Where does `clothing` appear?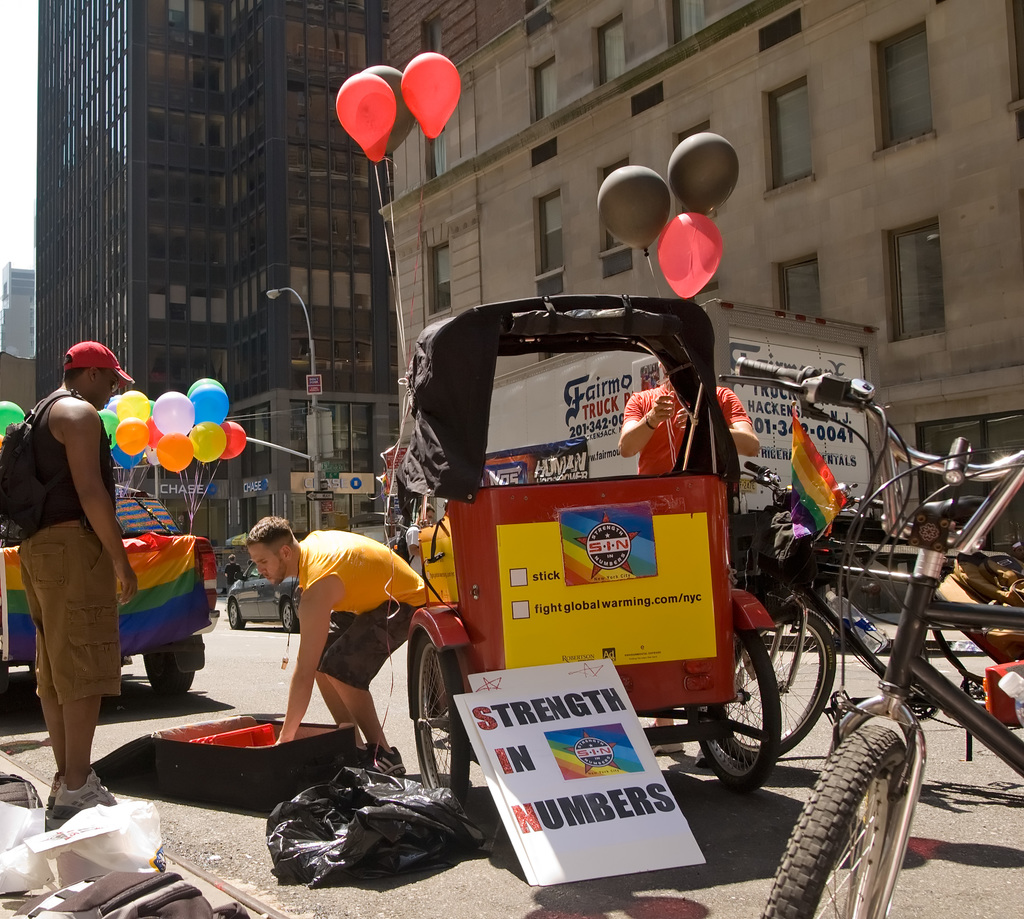
Appears at box(625, 381, 753, 475).
